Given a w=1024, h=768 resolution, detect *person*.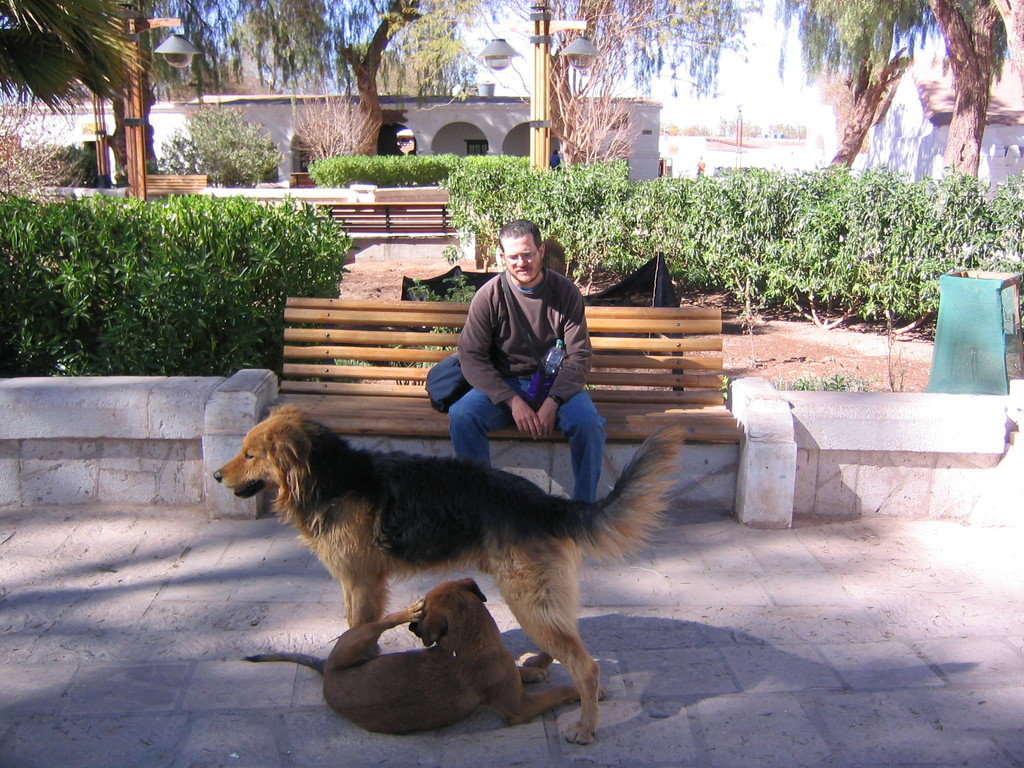
445/214/609/505.
